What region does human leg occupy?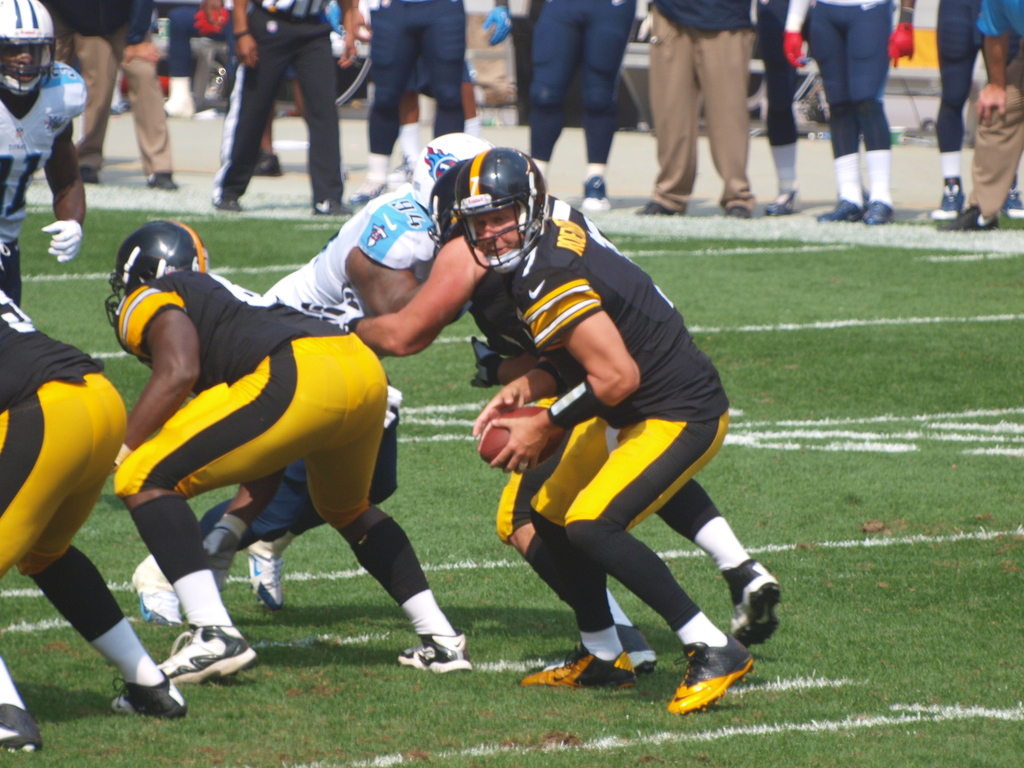
(937, 23, 981, 220).
